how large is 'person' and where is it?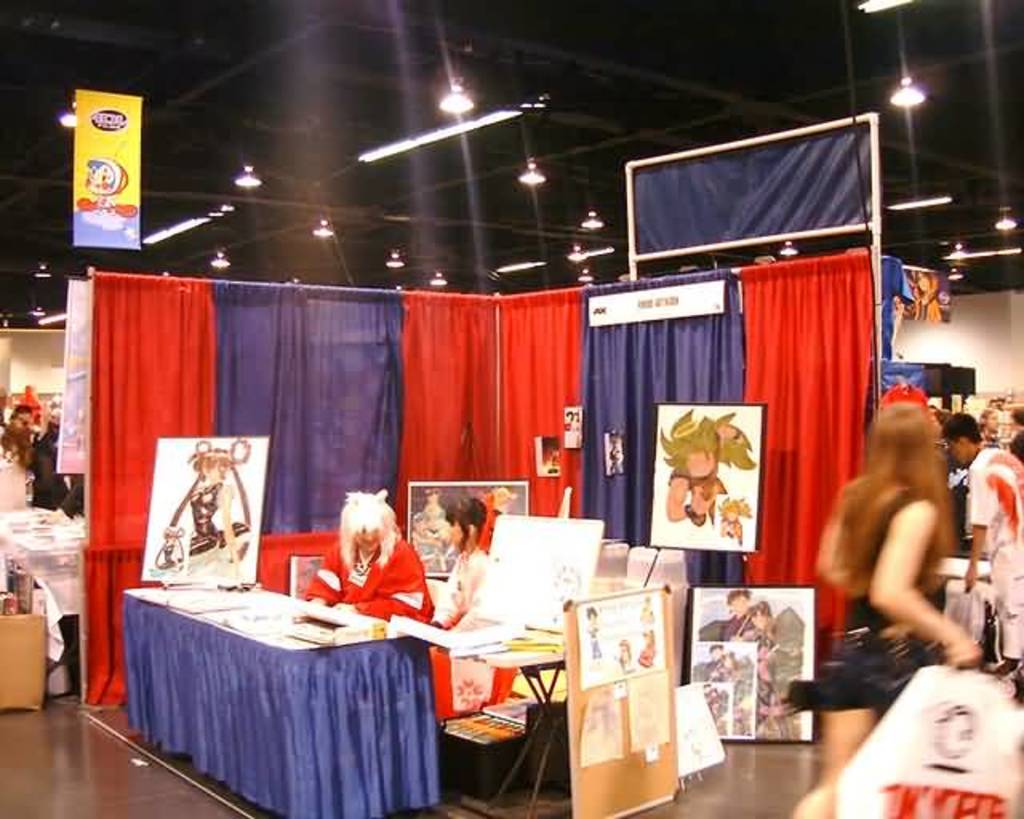
Bounding box: 938,408,1022,659.
